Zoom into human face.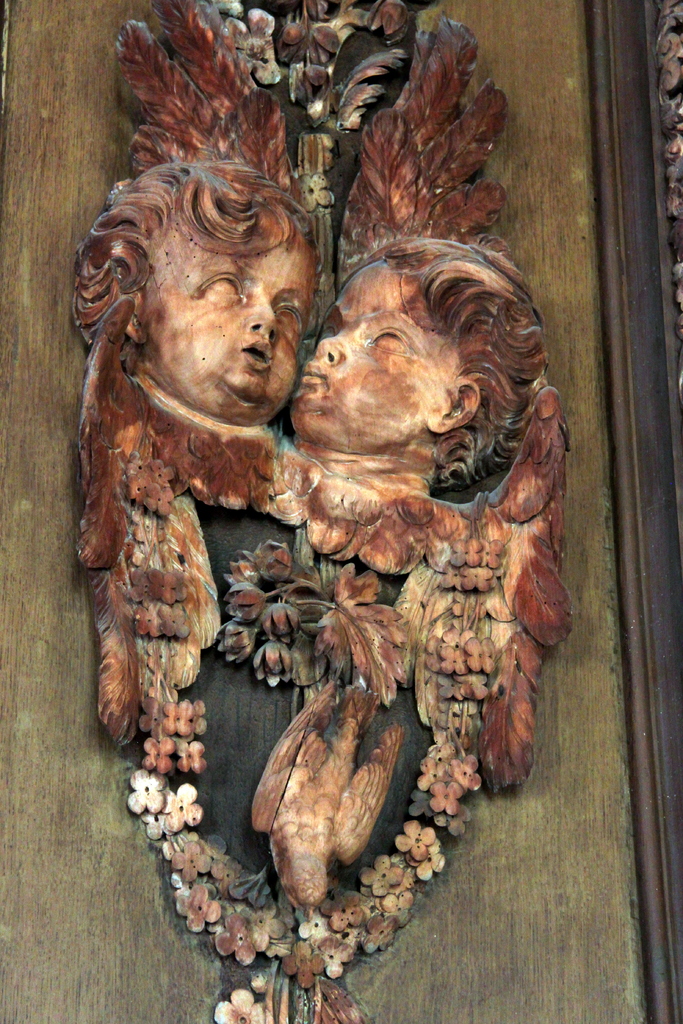
Zoom target: crop(288, 255, 453, 451).
